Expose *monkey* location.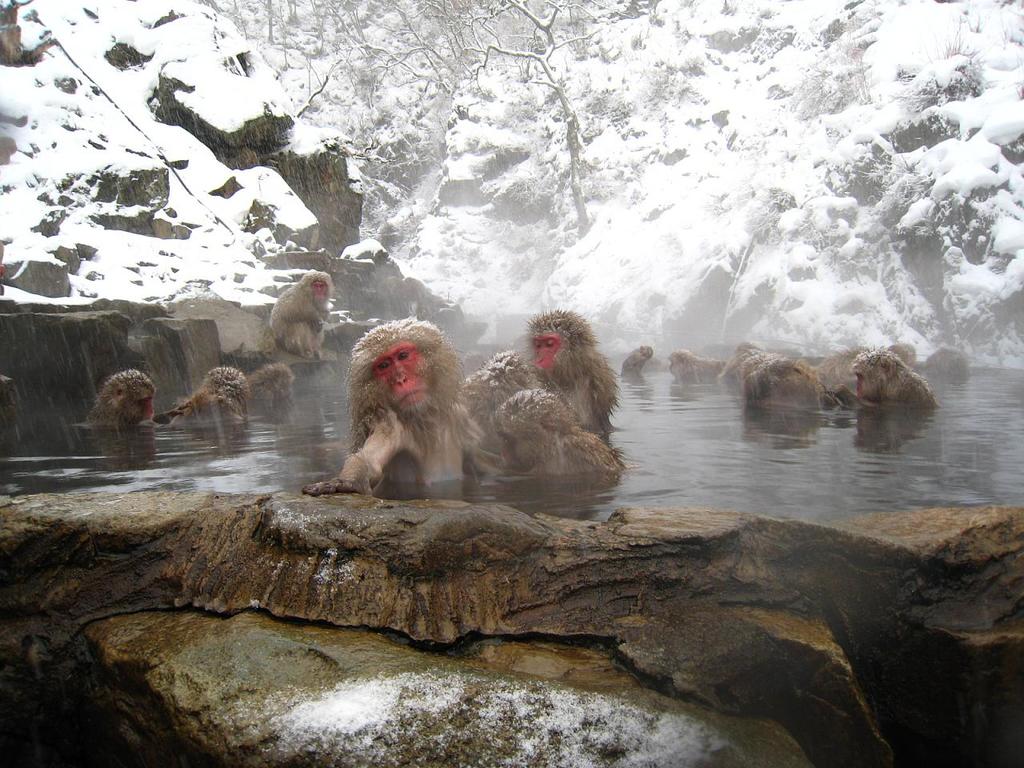
Exposed at (x1=521, y1=311, x2=619, y2=434).
